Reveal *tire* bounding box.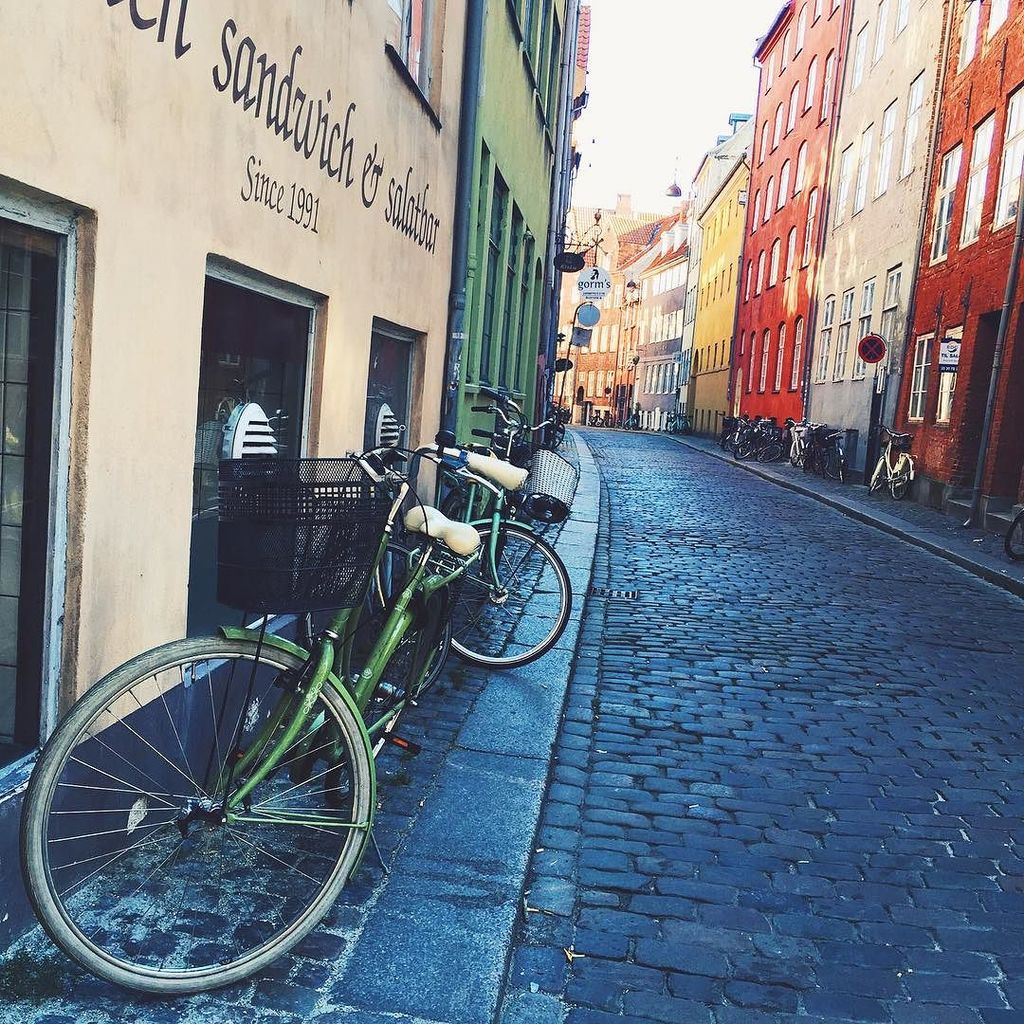
Revealed: 21,634,369,993.
